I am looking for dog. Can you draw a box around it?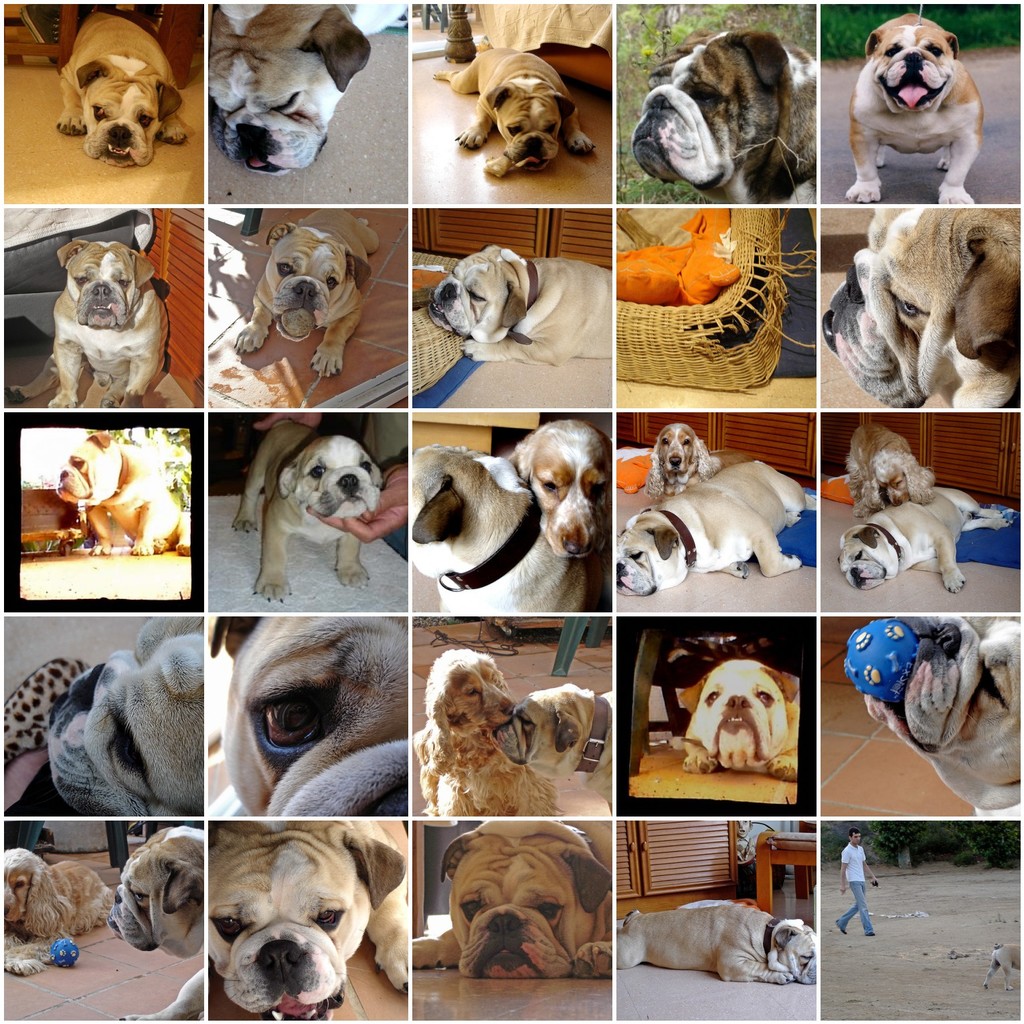
Sure, the bounding box is (x1=231, y1=211, x2=376, y2=379).
